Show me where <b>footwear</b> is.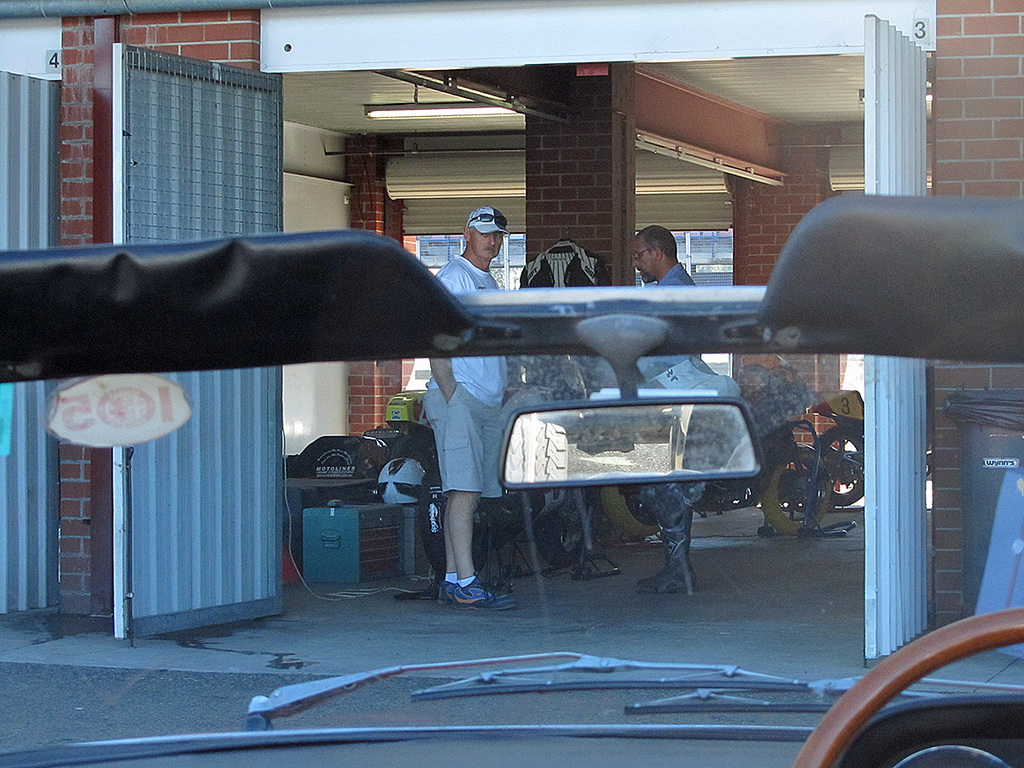
<b>footwear</b> is at rect(434, 577, 455, 606).
